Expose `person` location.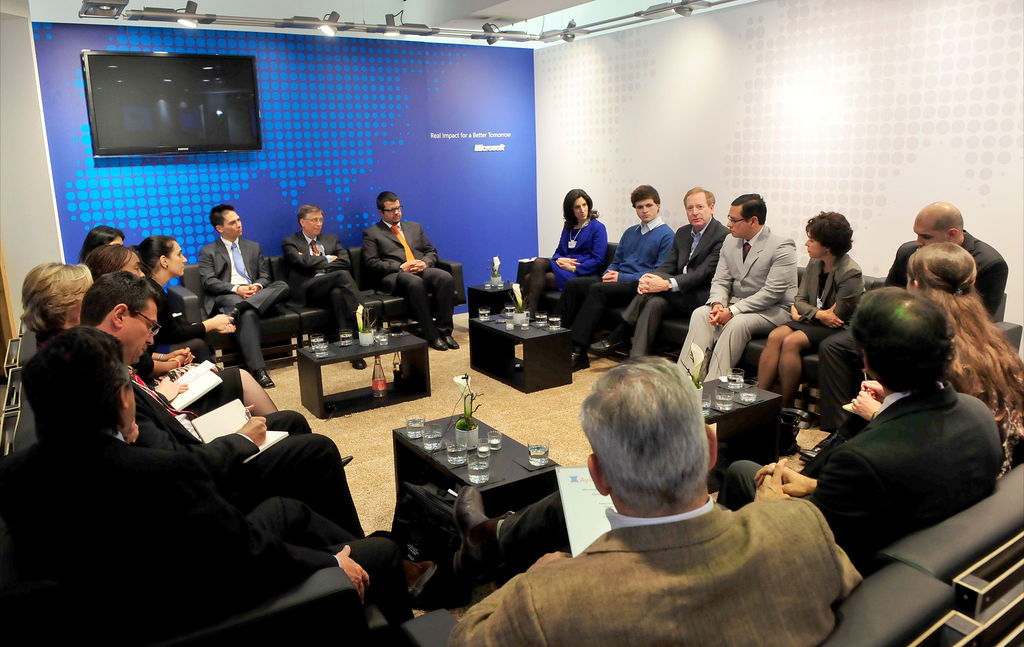
Exposed at 614 188 724 360.
